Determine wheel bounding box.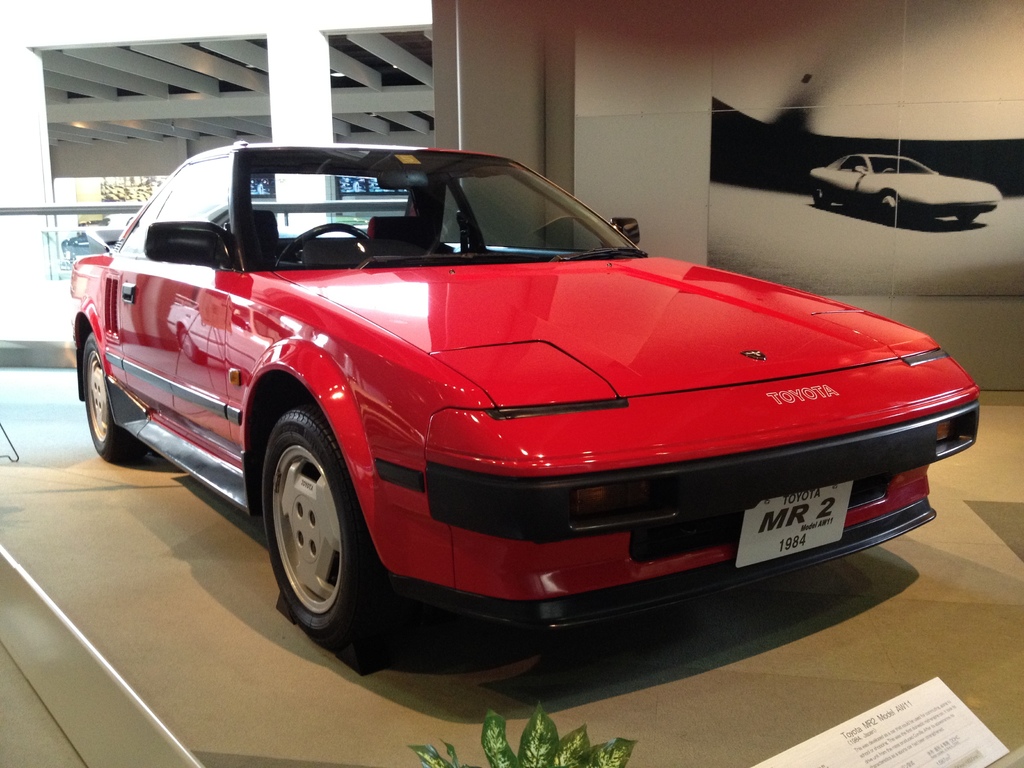
Determined: 83, 331, 153, 464.
